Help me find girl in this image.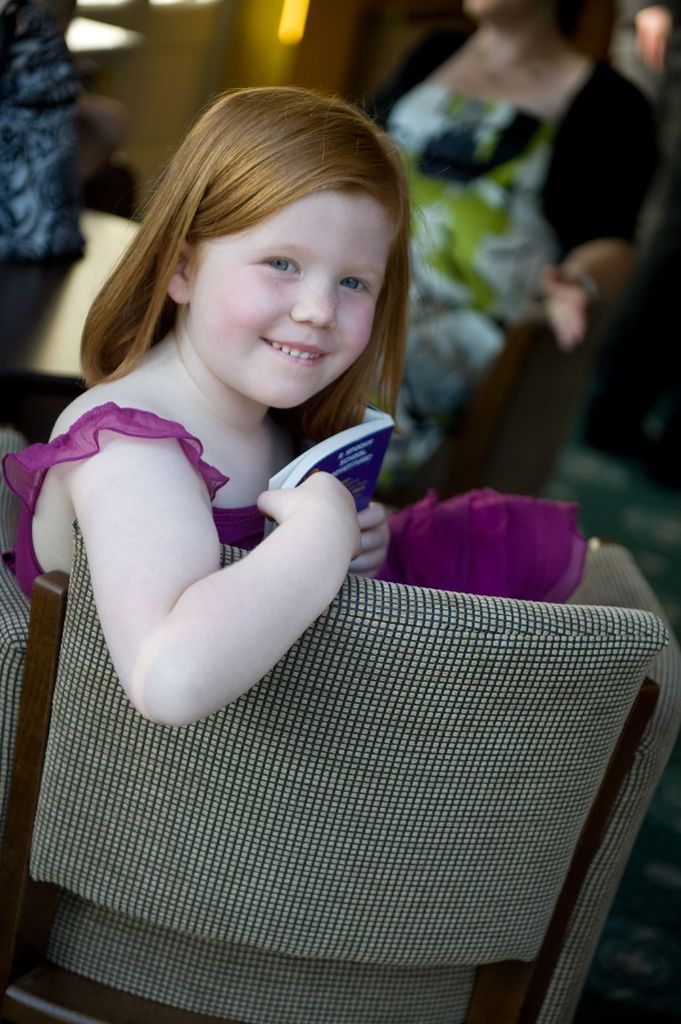
Found it: bbox(0, 89, 593, 724).
